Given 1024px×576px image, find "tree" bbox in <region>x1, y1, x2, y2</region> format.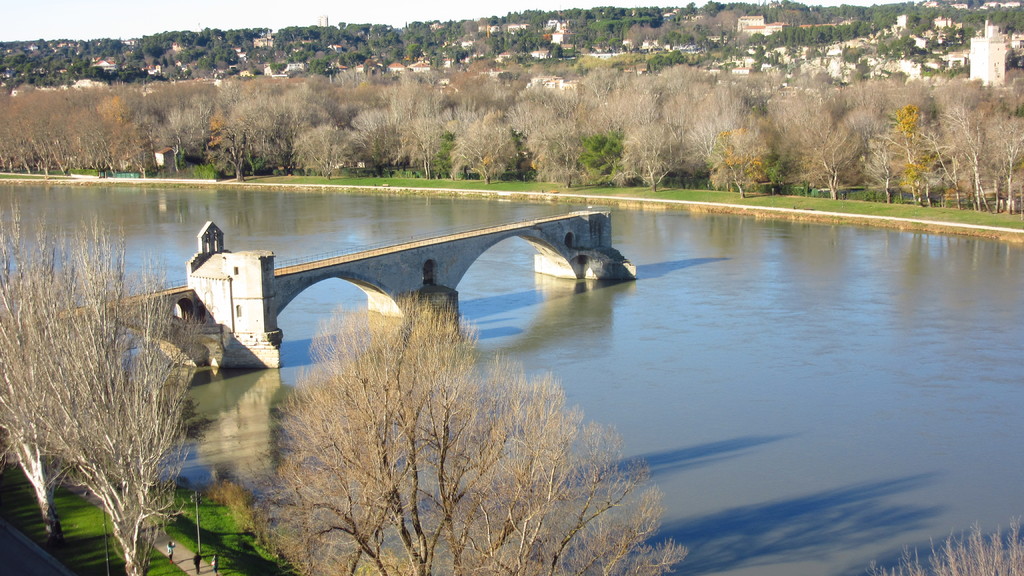
<region>690, 84, 774, 188</region>.
